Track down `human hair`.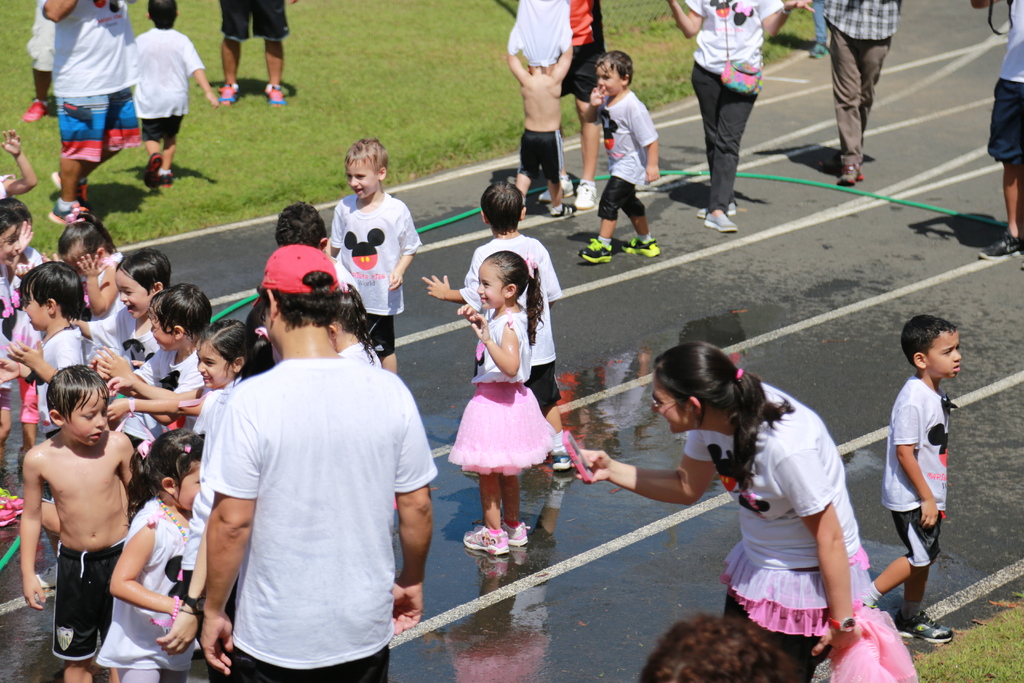
Tracked to select_region(274, 201, 326, 249).
